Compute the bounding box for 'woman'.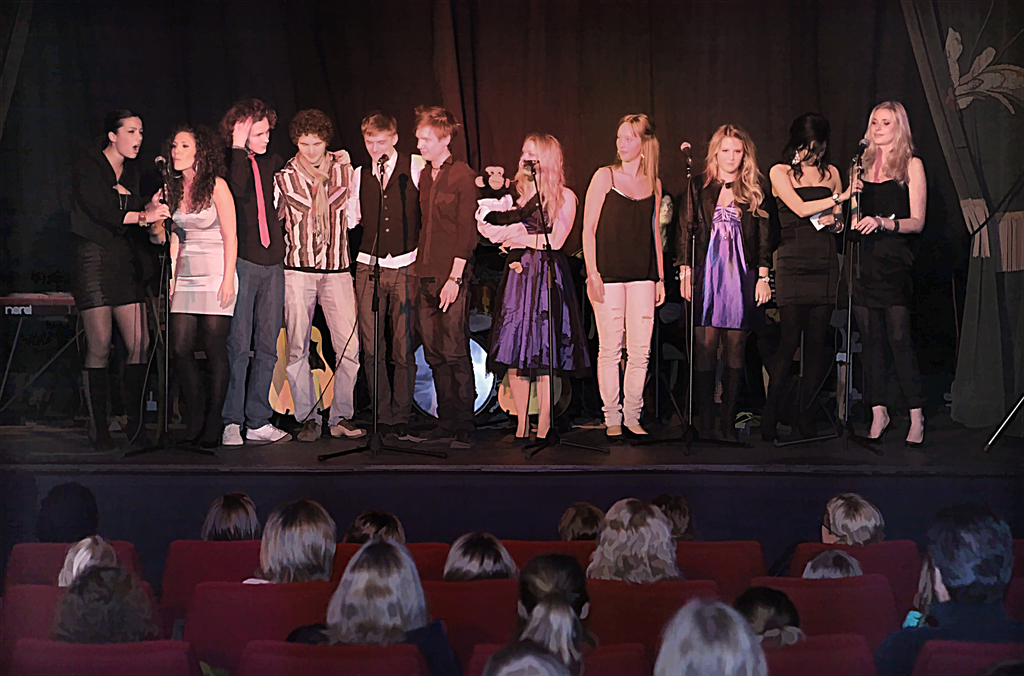
x1=63 y1=108 x2=170 y2=453.
